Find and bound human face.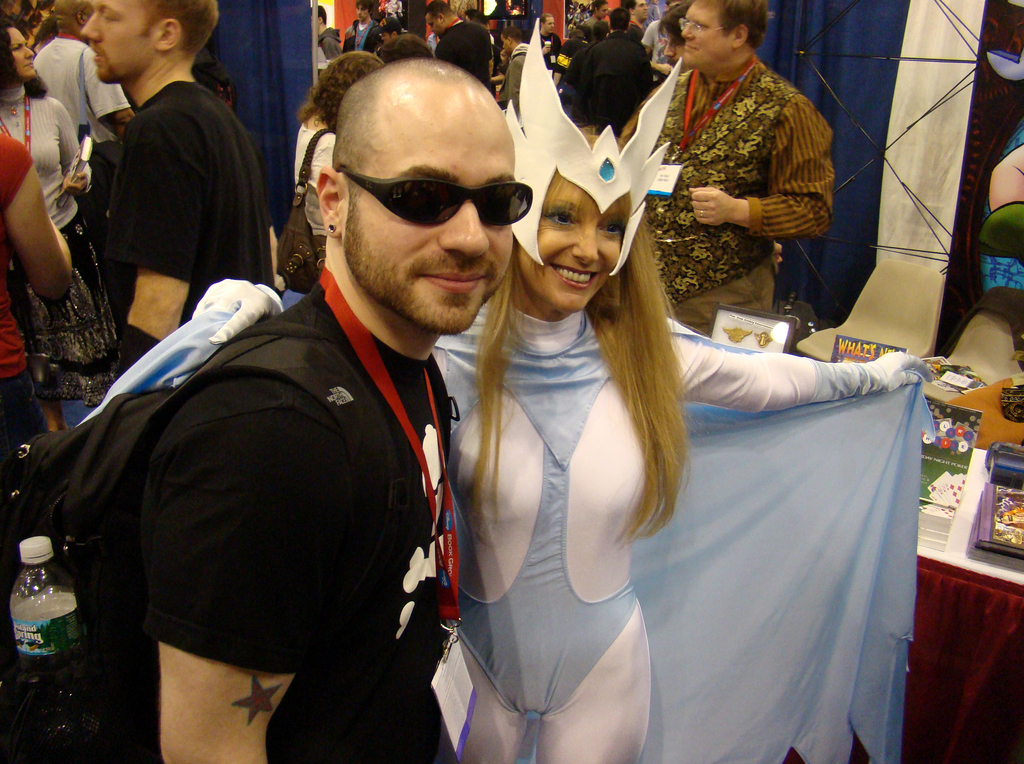
Bound: (x1=345, y1=115, x2=516, y2=336).
